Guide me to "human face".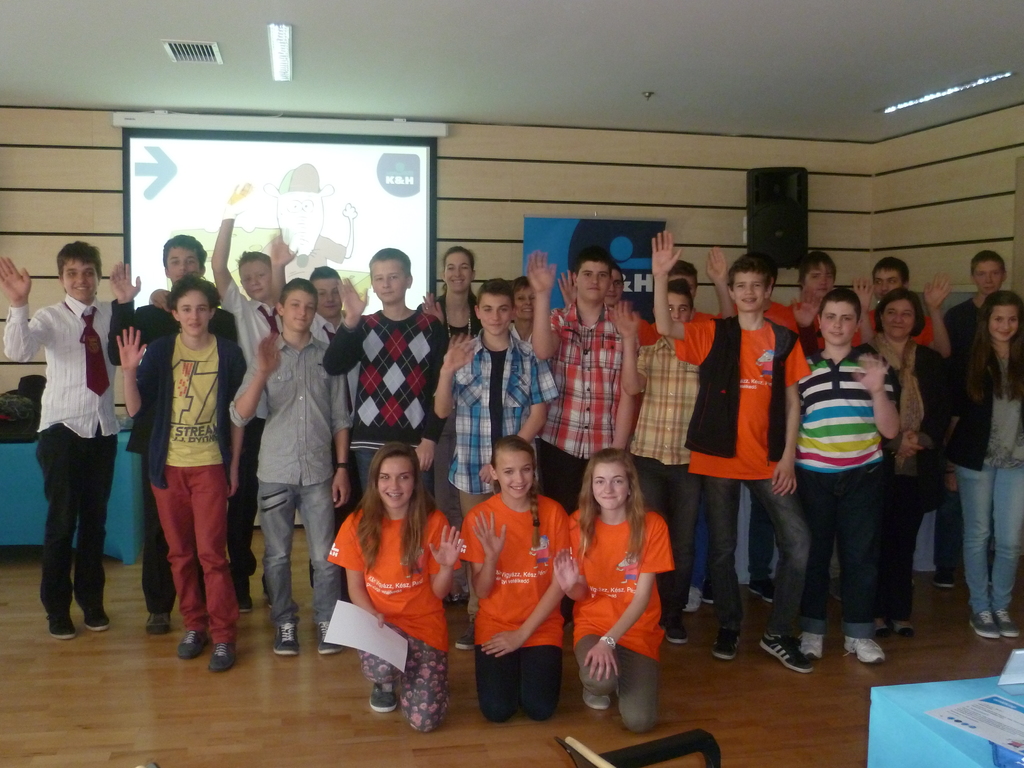
Guidance: [239, 260, 272, 300].
